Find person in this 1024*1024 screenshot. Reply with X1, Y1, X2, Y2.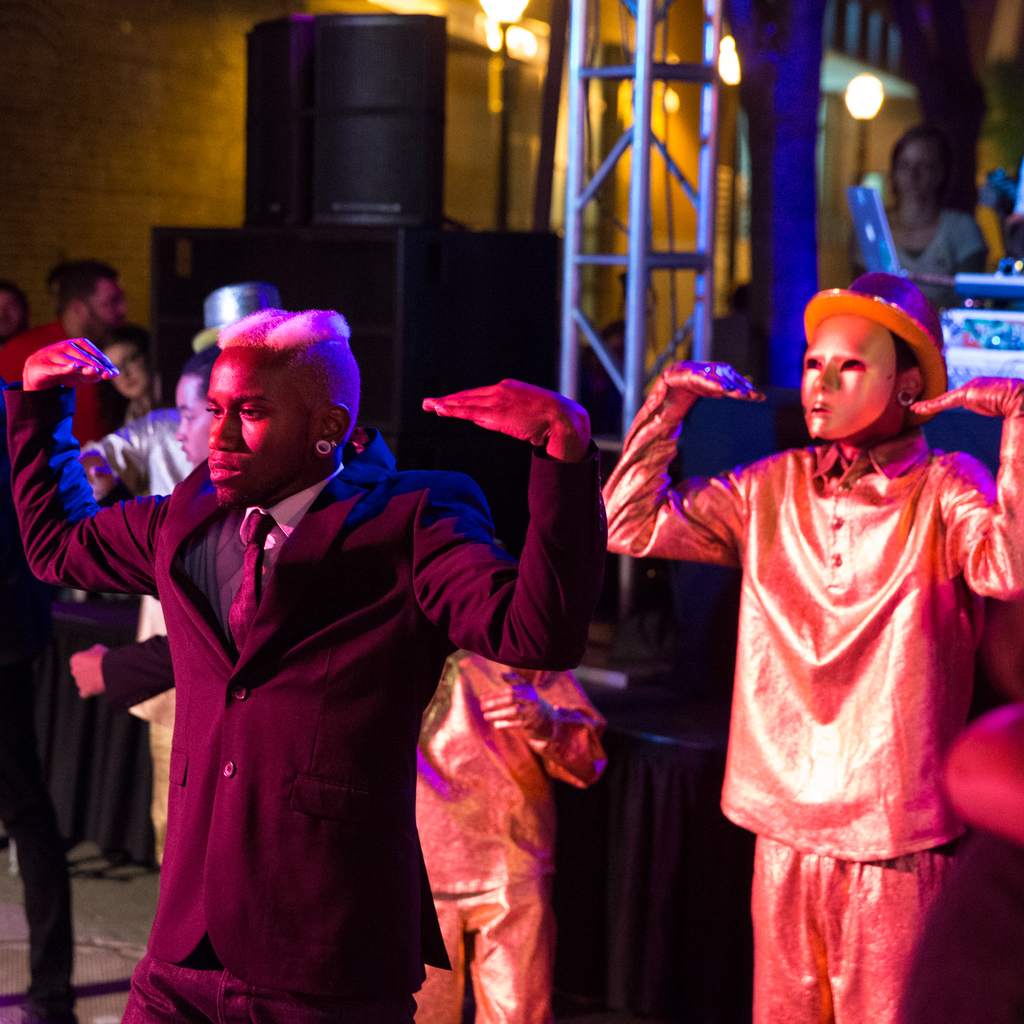
77, 348, 235, 706.
